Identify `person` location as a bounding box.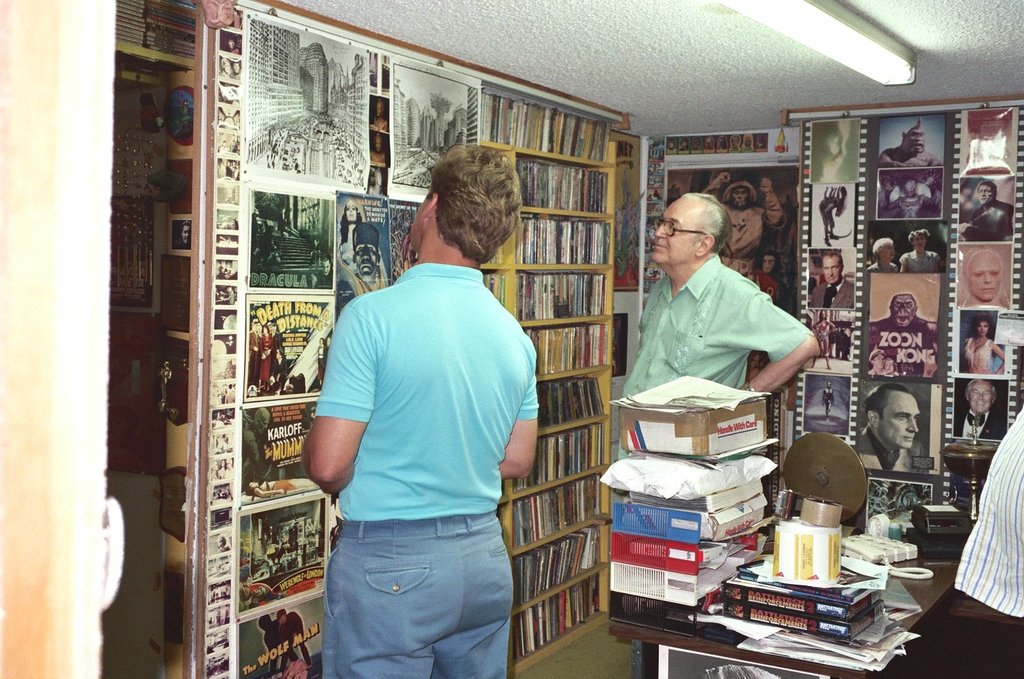
l=242, t=407, r=270, b=489.
